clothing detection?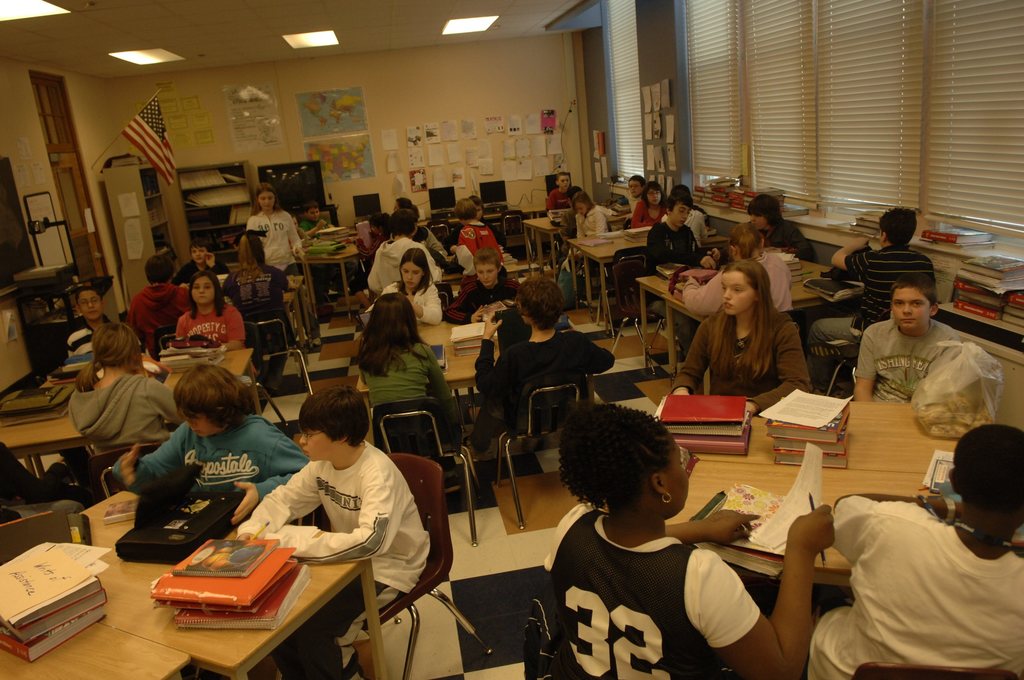
<box>120,413,307,503</box>
